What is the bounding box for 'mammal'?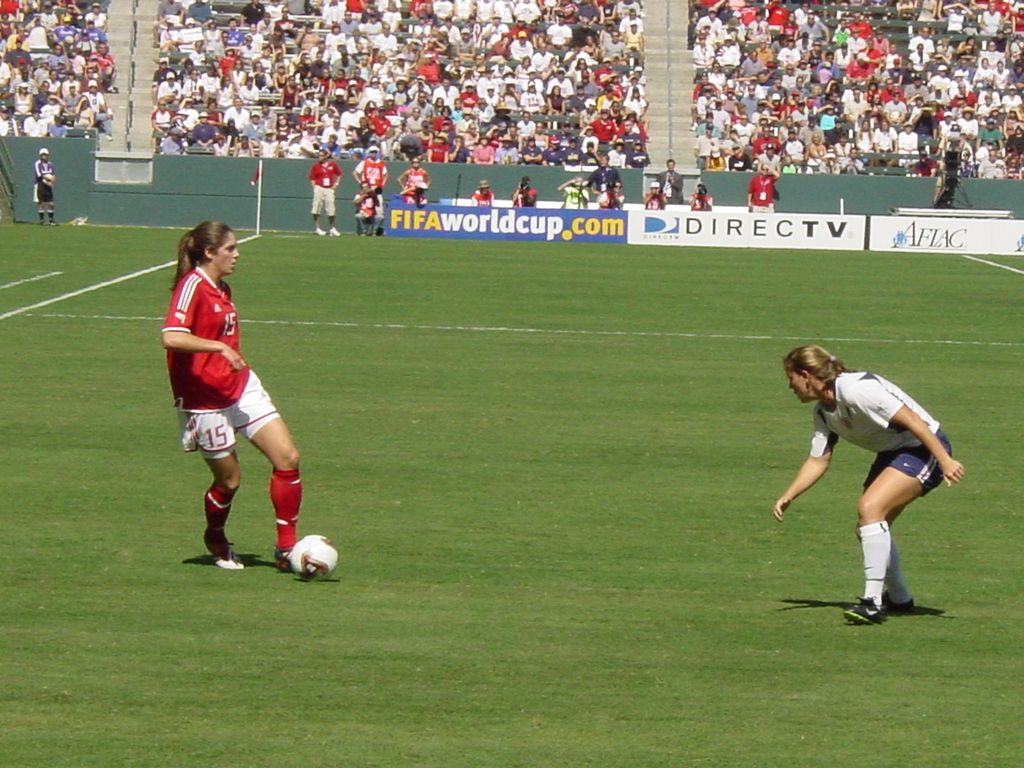
306:146:342:234.
